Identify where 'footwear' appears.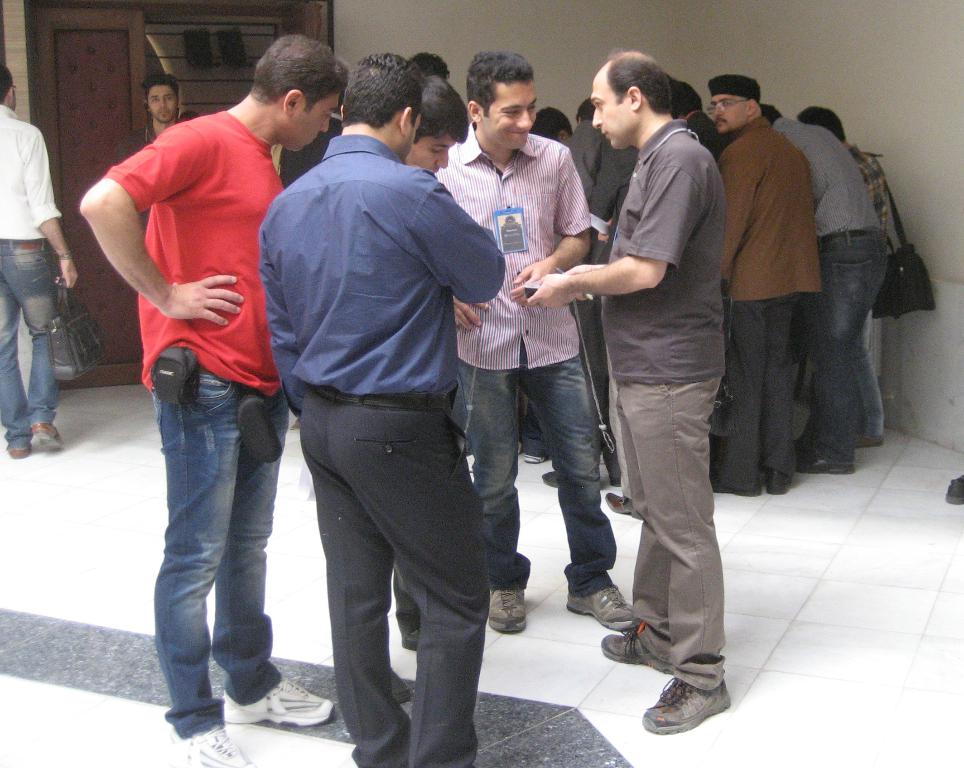
Appears at [x1=793, y1=447, x2=855, y2=470].
